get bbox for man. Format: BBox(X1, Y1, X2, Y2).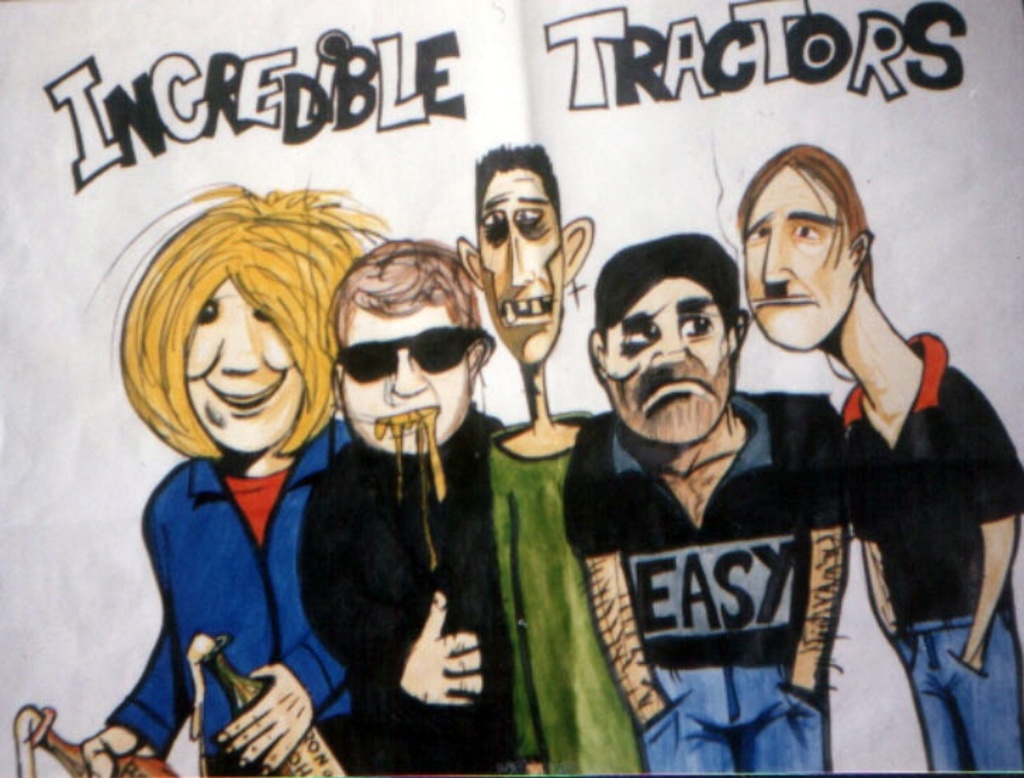
BBox(546, 225, 864, 764).
